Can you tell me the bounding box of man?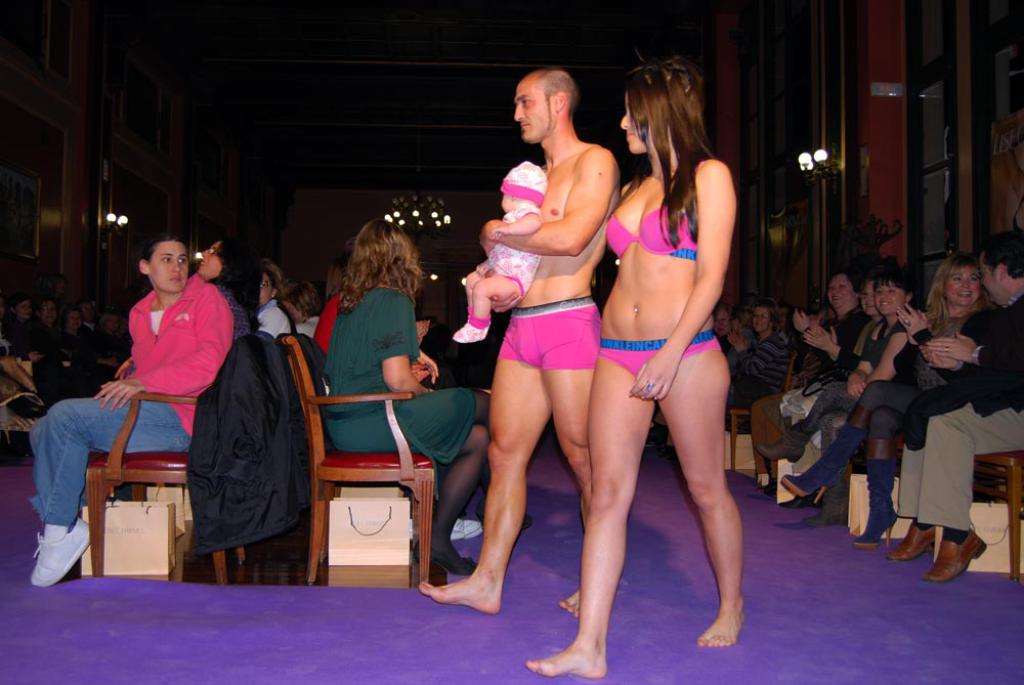
{"left": 9, "top": 294, "right": 32, "bottom": 325}.
